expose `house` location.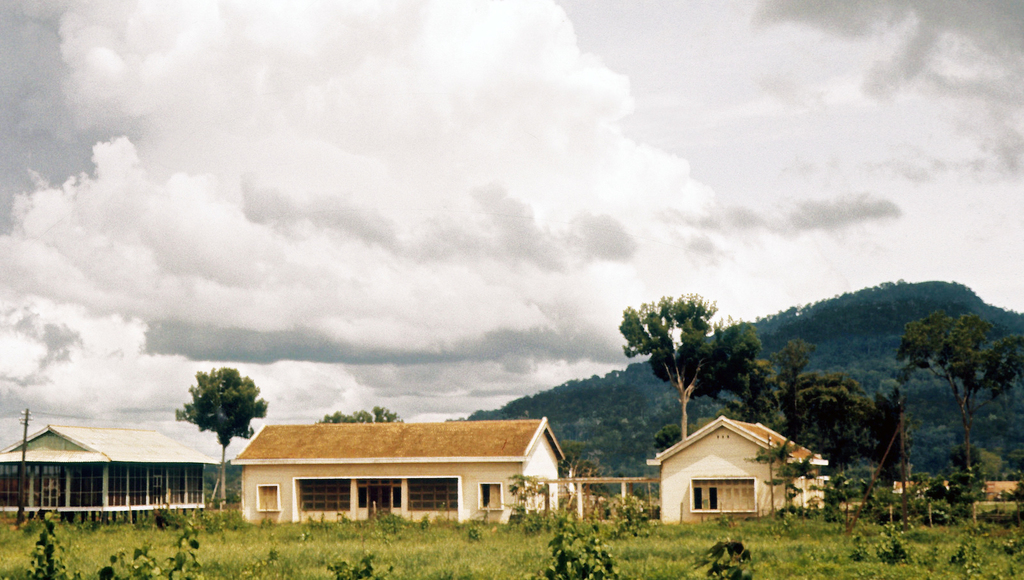
Exposed at box=[0, 407, 225, 517].
